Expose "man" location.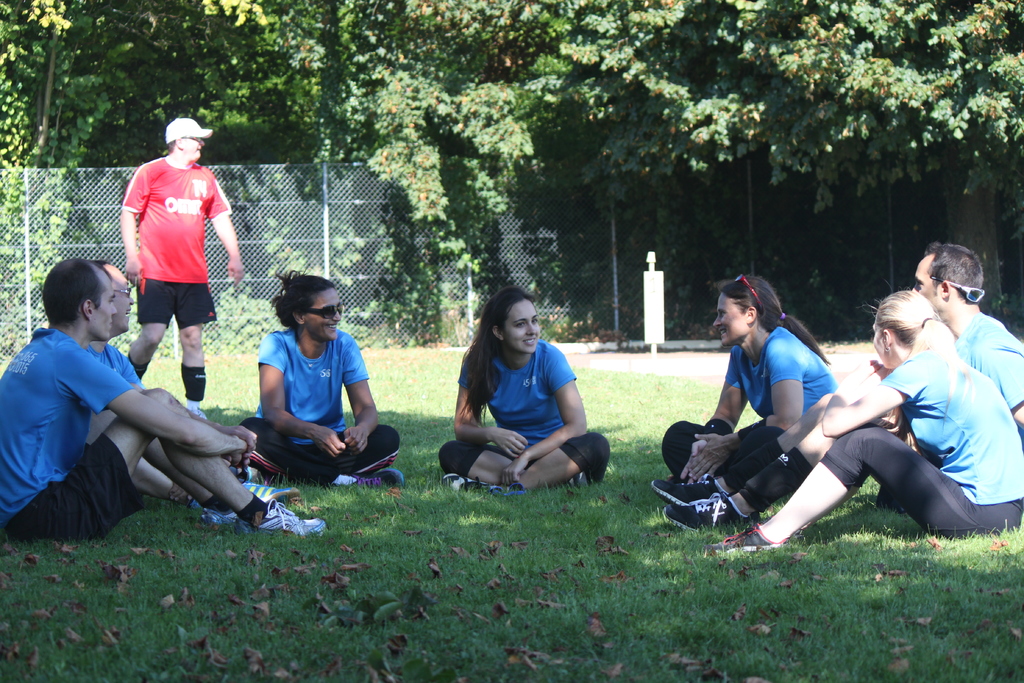
Exposed at 0,257,329,542.
